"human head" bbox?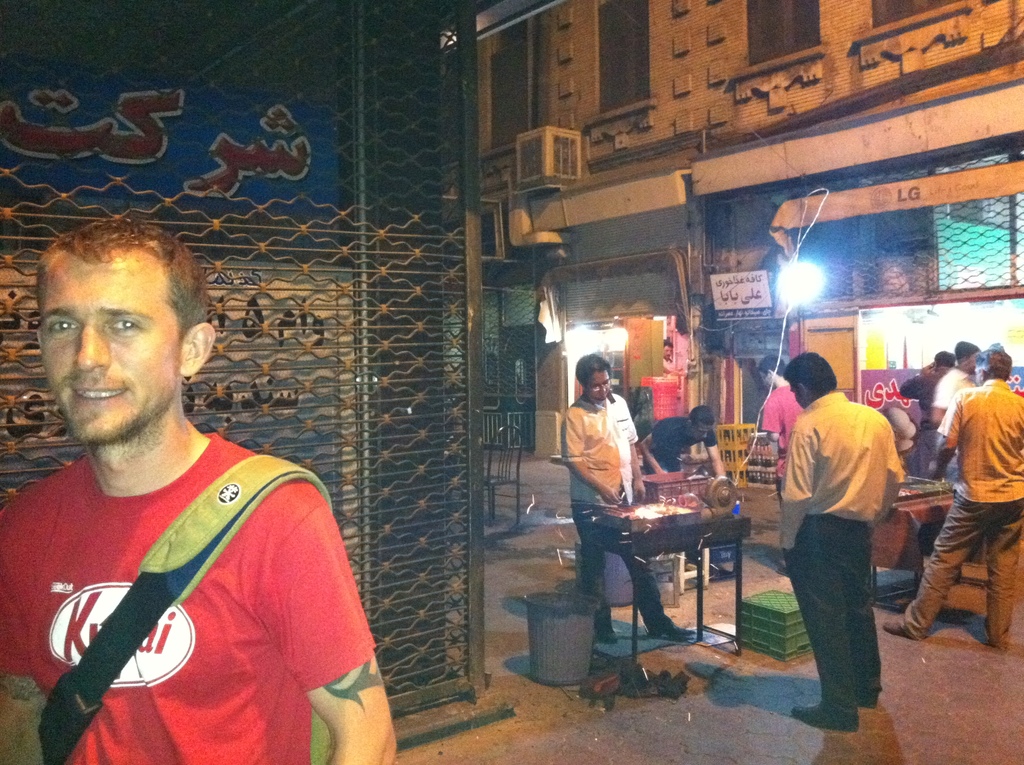
left=689, top=405, right=719, bottom=440
